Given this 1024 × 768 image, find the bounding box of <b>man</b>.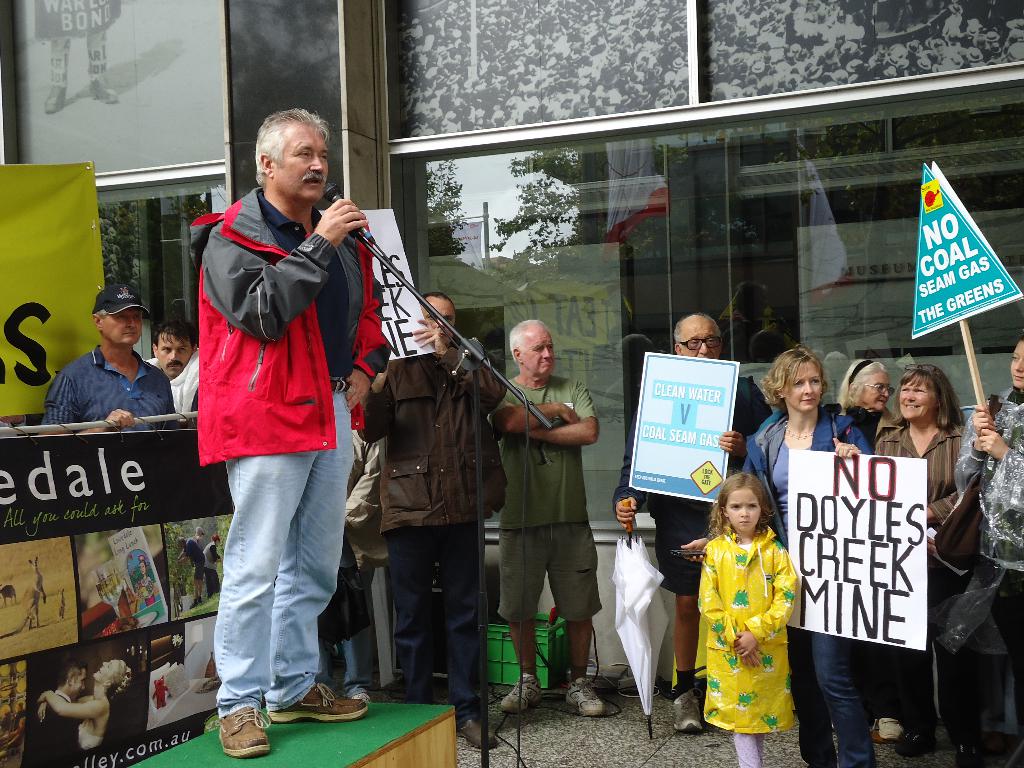
box(186, 527, 209, 604).
